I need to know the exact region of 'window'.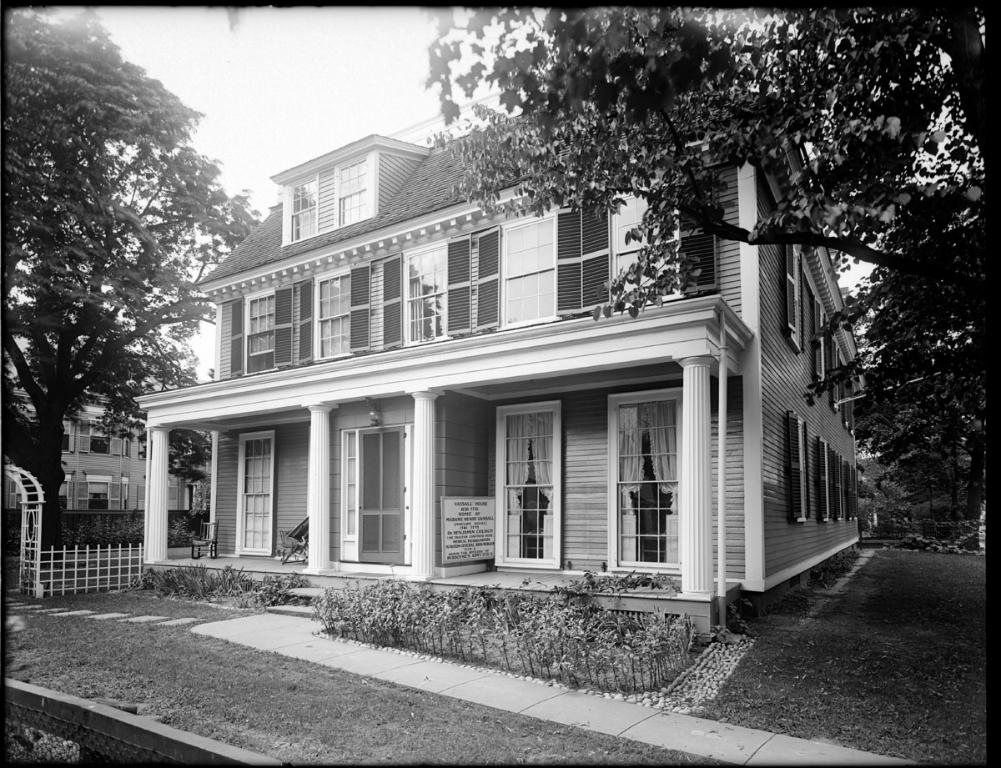
Region: [472, 204, 579, 332].
